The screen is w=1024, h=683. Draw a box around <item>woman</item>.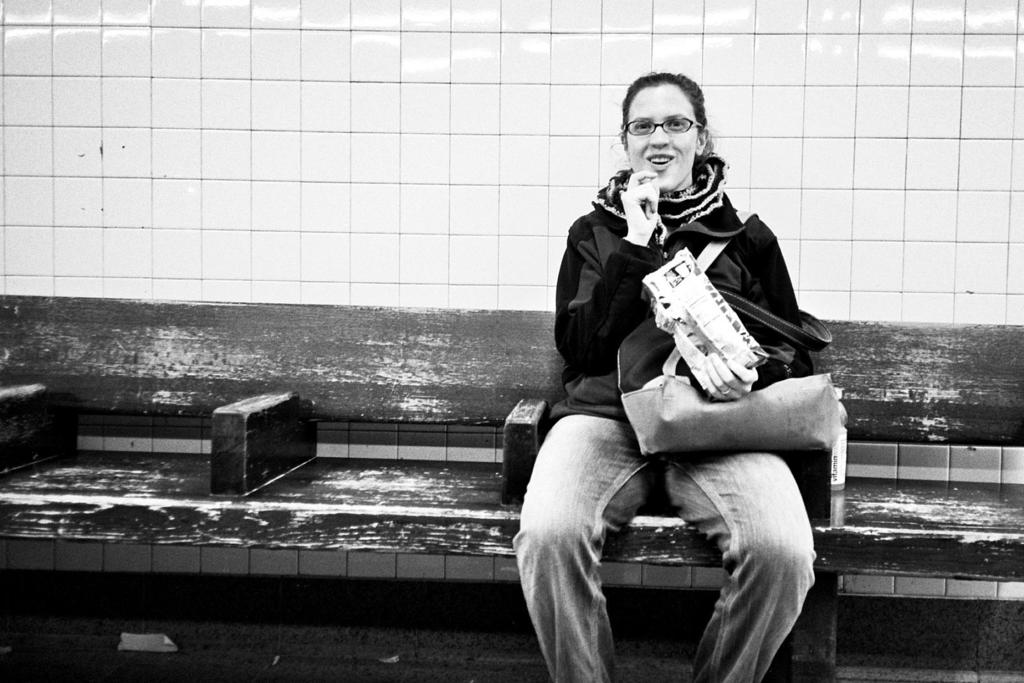
rect(473, 71, 849, 682).
